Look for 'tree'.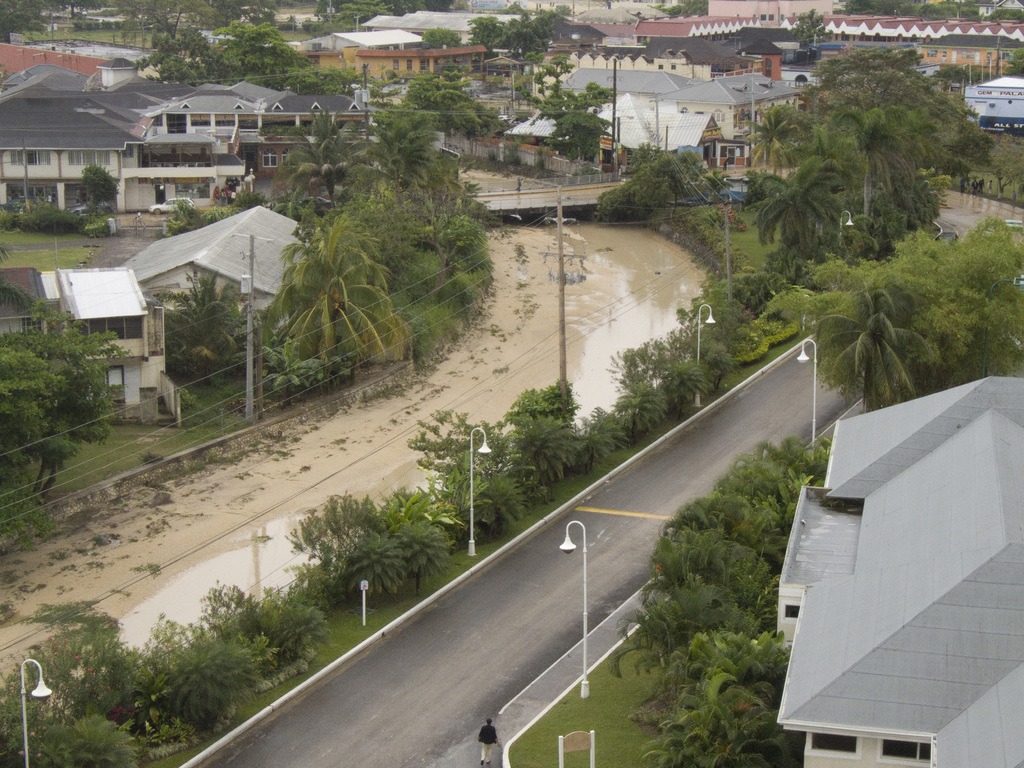
Found: select_region(76, 161, 124, 228).
